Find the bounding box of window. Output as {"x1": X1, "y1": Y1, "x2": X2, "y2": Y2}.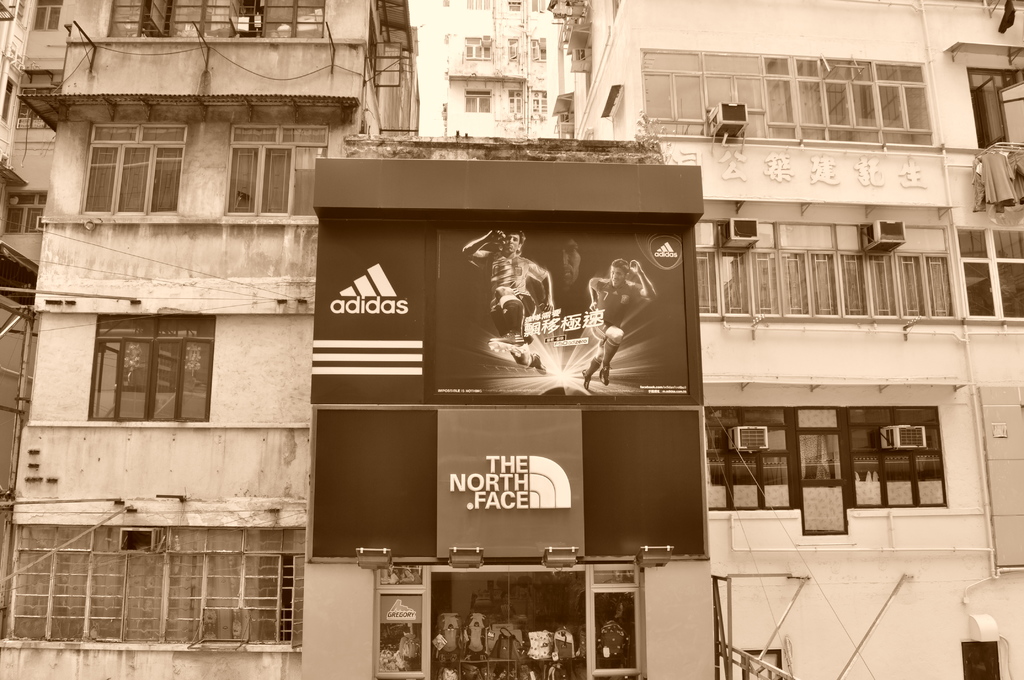
{"x1": 528, "y1": 0, "x2": 545, "y2": 14}.
